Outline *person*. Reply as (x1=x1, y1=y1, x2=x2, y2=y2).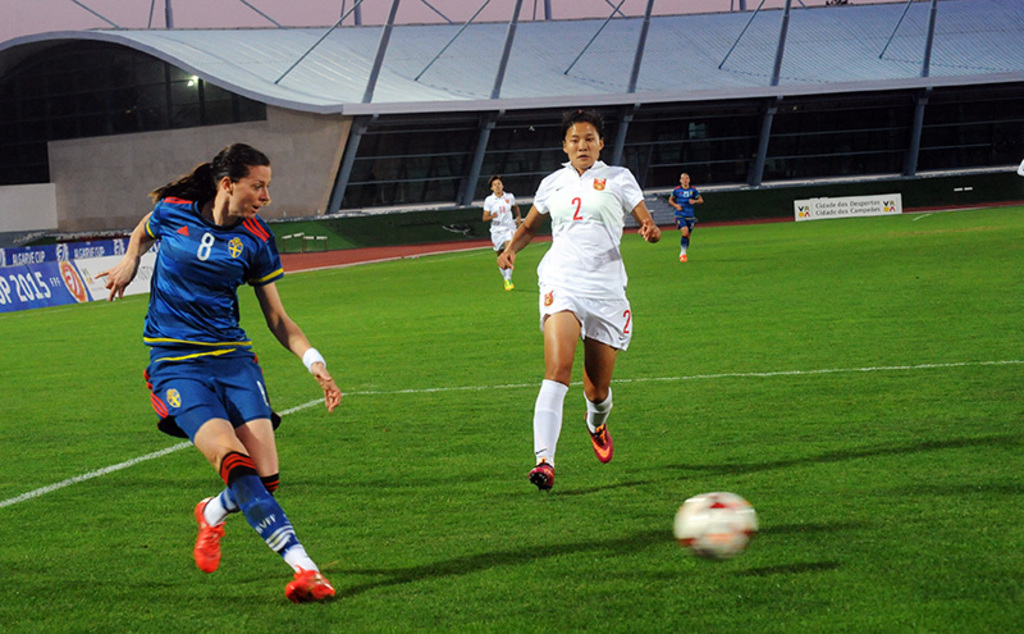
(x1=499, y1=110, x2=669, y2=493).
